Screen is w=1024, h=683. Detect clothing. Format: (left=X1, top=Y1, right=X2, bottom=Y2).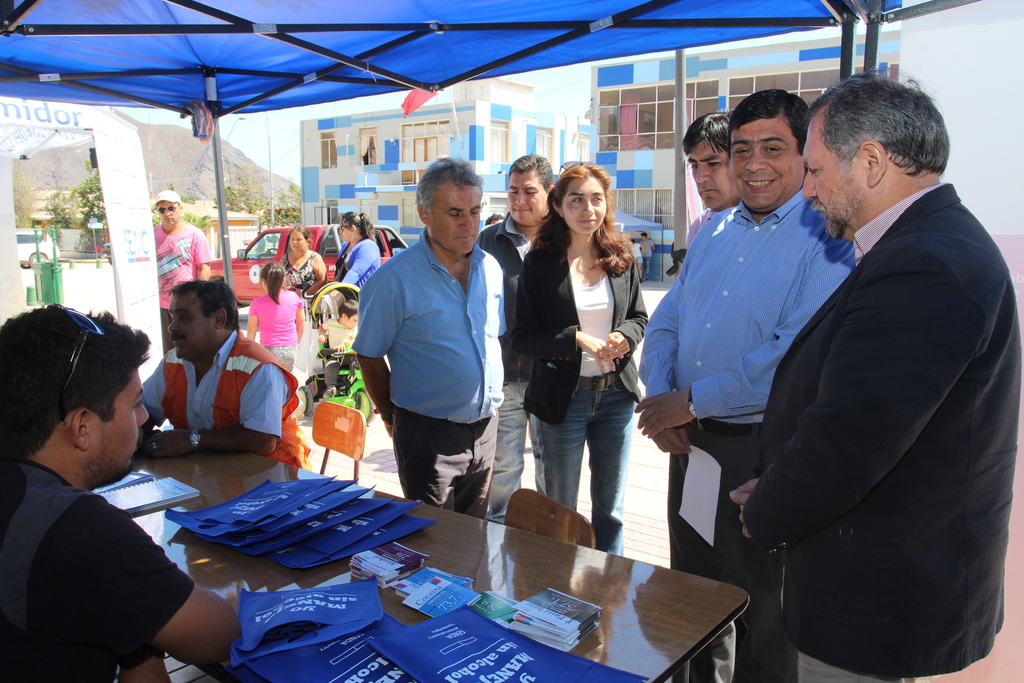
(left=287, top=252, right=323, bottom=299).
